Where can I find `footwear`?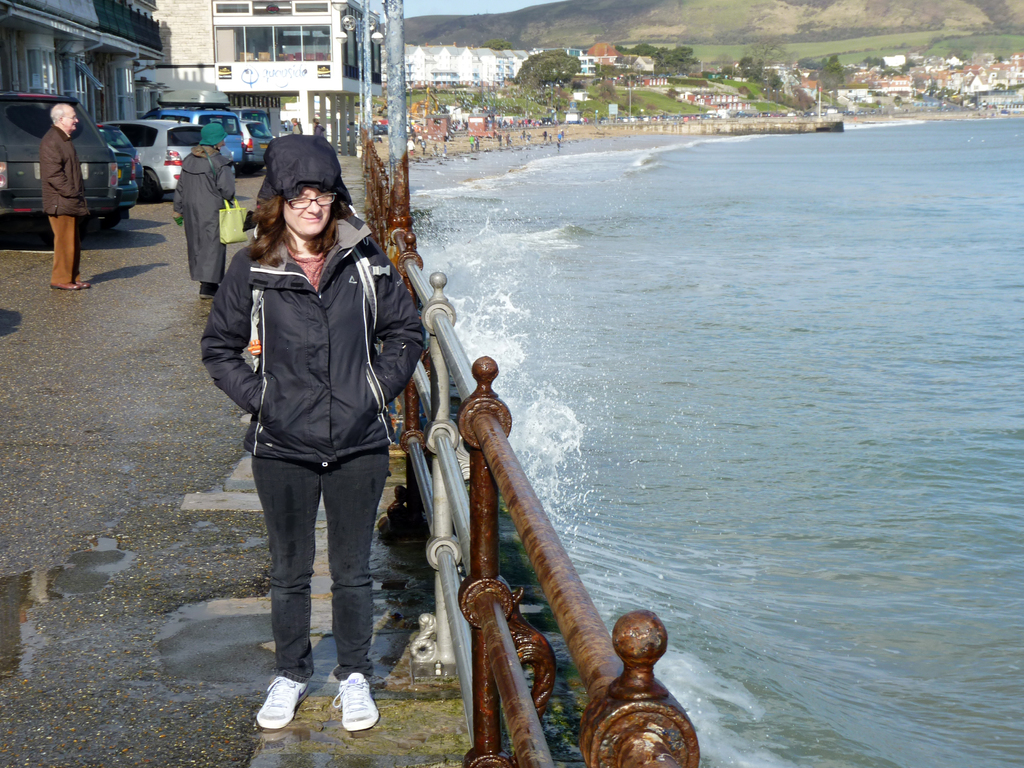
You can find it at {"x1": 74, "y1": 275, "x2": 90, "y2": 288}.
